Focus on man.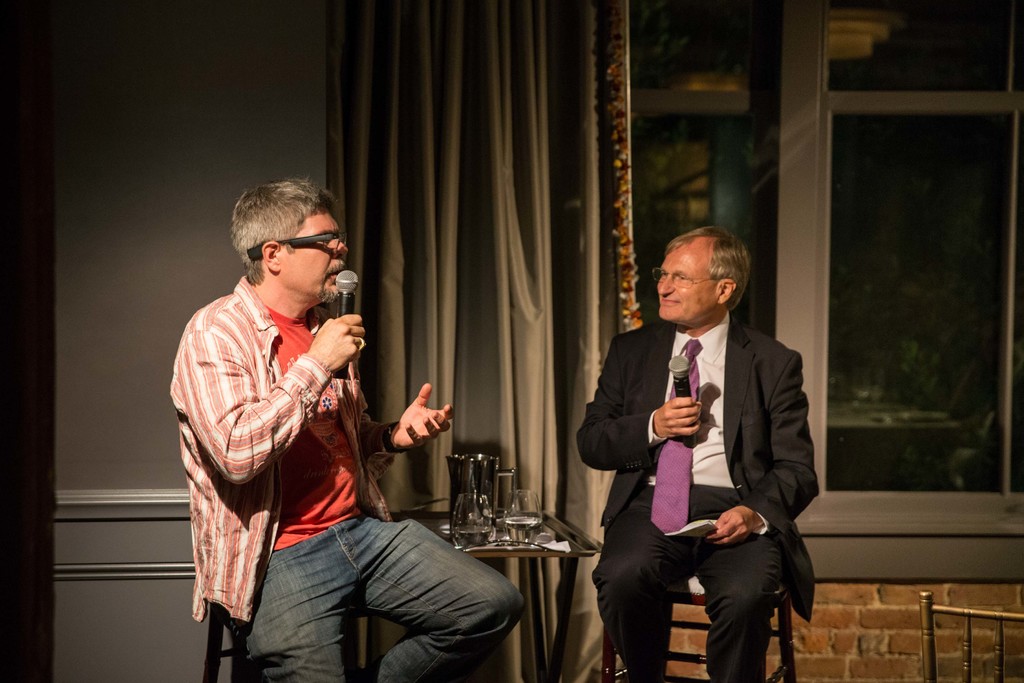
Focused at <region>577, 225, 822, 682</region>.
